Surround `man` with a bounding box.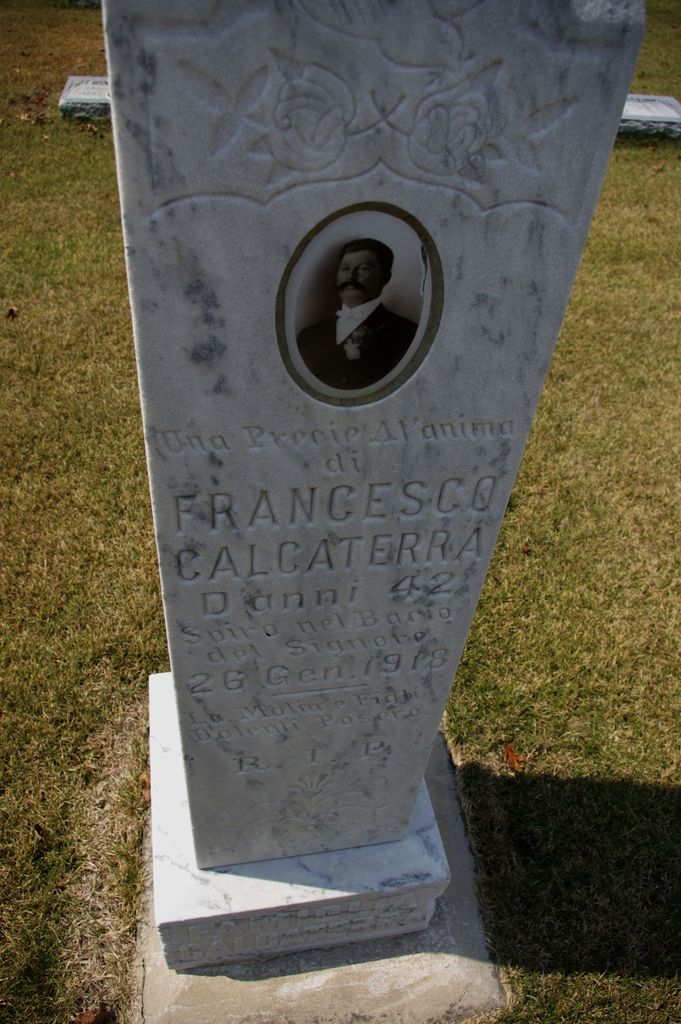
left=297, top=236, right=419, bottom=391.
